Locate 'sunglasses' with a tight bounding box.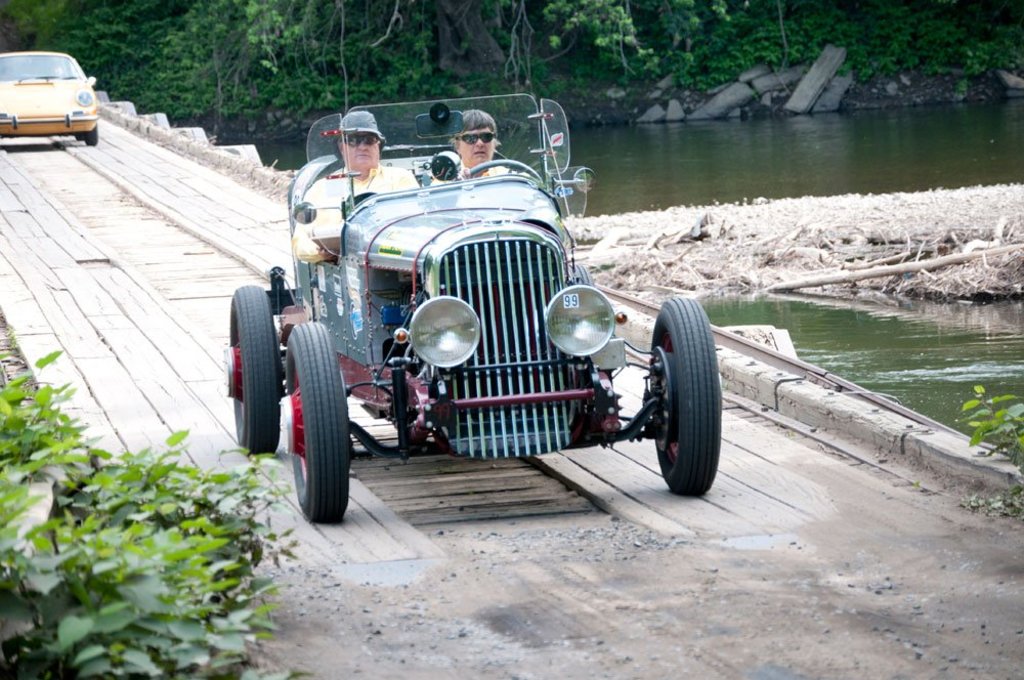
left=455, top=133, right=496, bottom=144.
